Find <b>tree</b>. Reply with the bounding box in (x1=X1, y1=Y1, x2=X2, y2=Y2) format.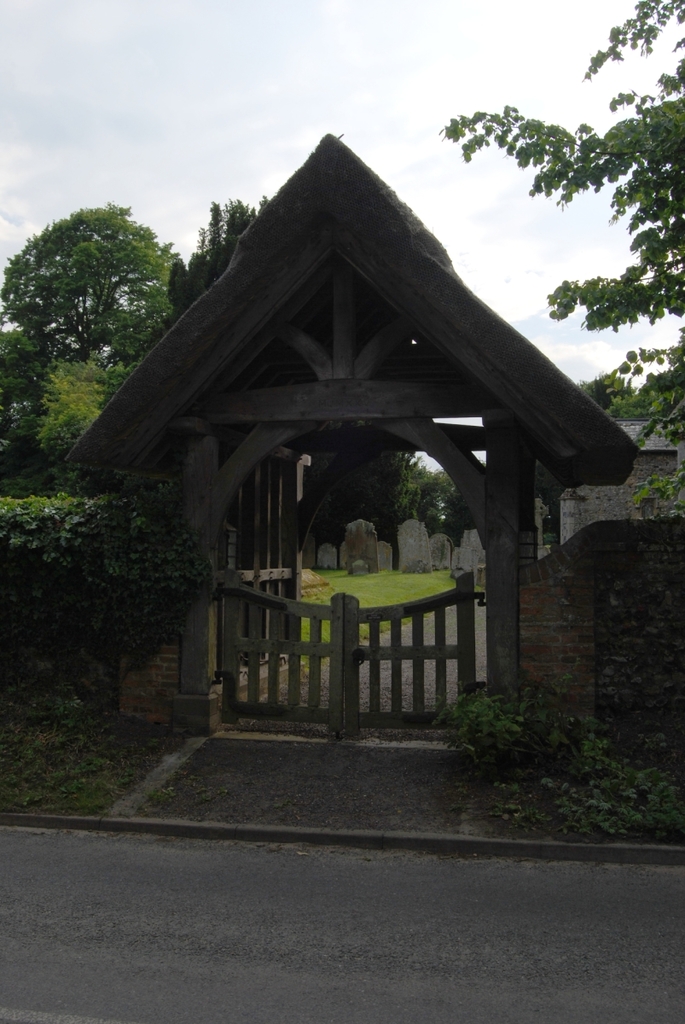
(x1=440, y1=0, x2=684, y2=521).
